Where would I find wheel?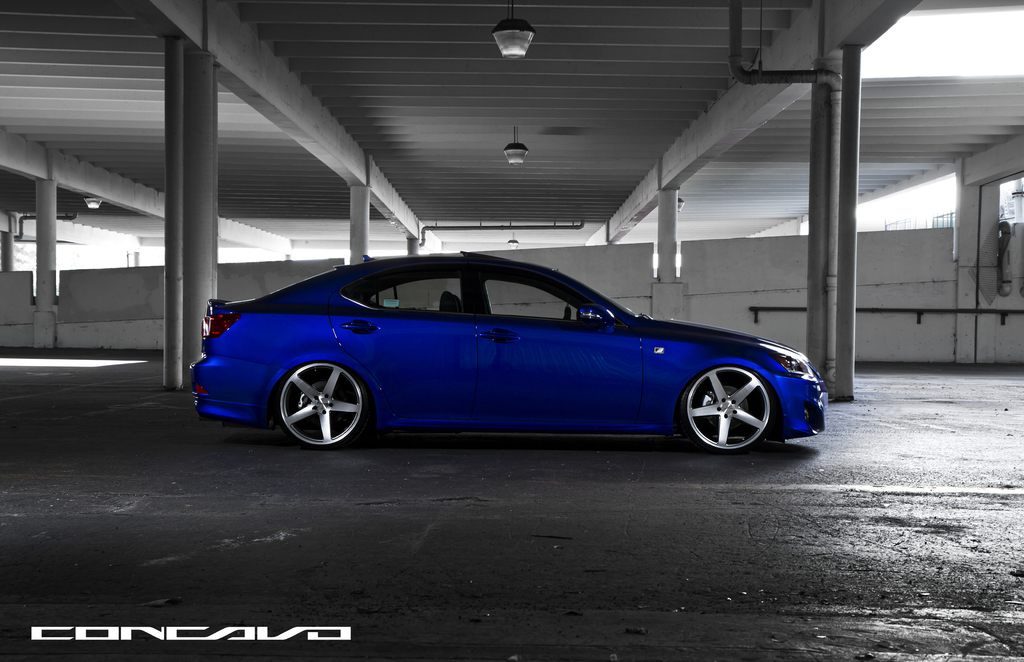
At rect(269, 357, 364, 446).
